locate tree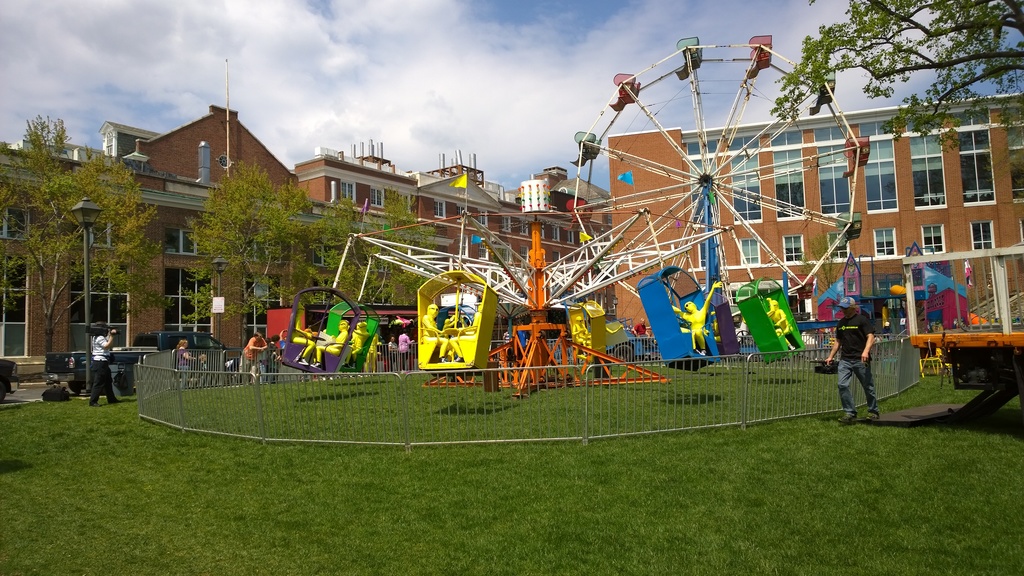
l=314, t=198, r=383, b=322
